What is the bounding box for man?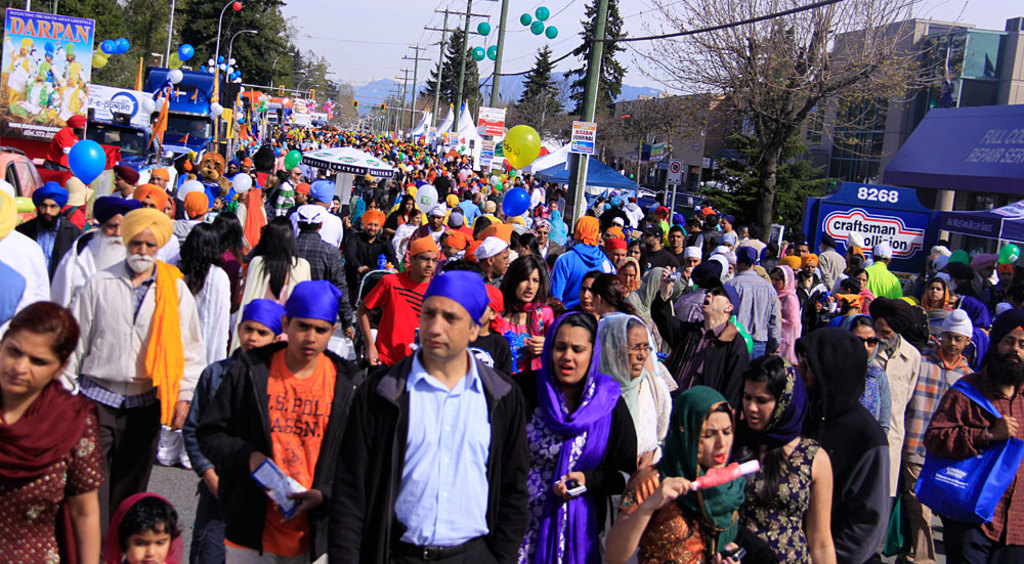
{"x1": 144, "y1": 168, "x2": 170, "y2": 197}.
